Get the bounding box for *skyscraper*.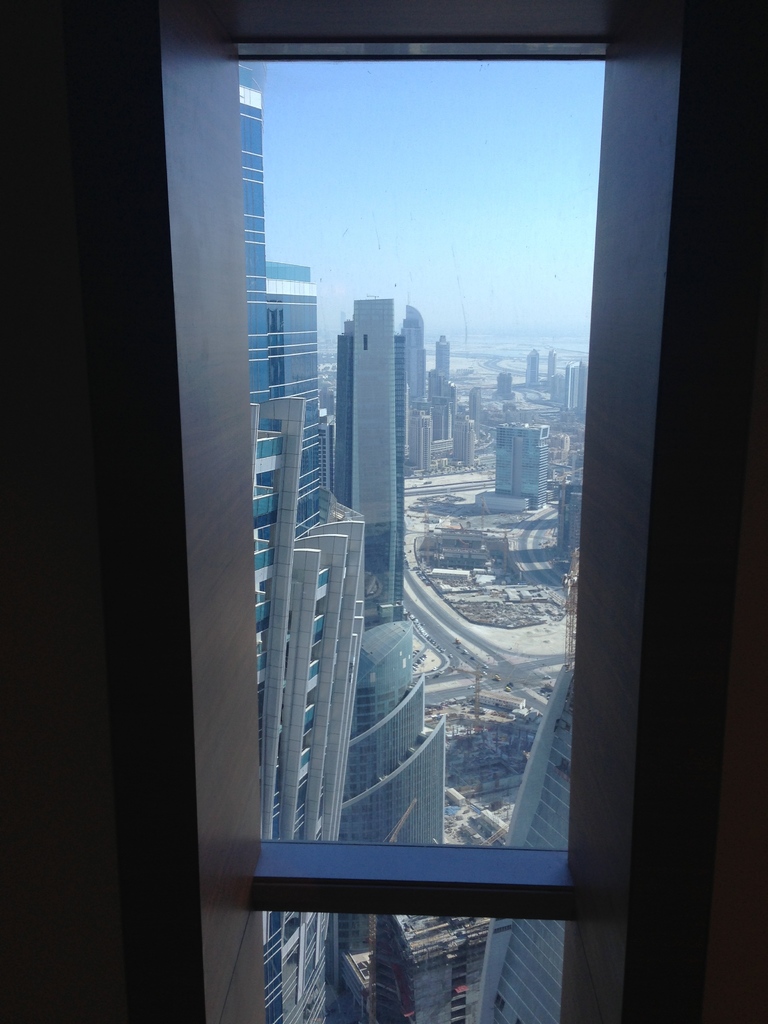
472:671:573:1023.
